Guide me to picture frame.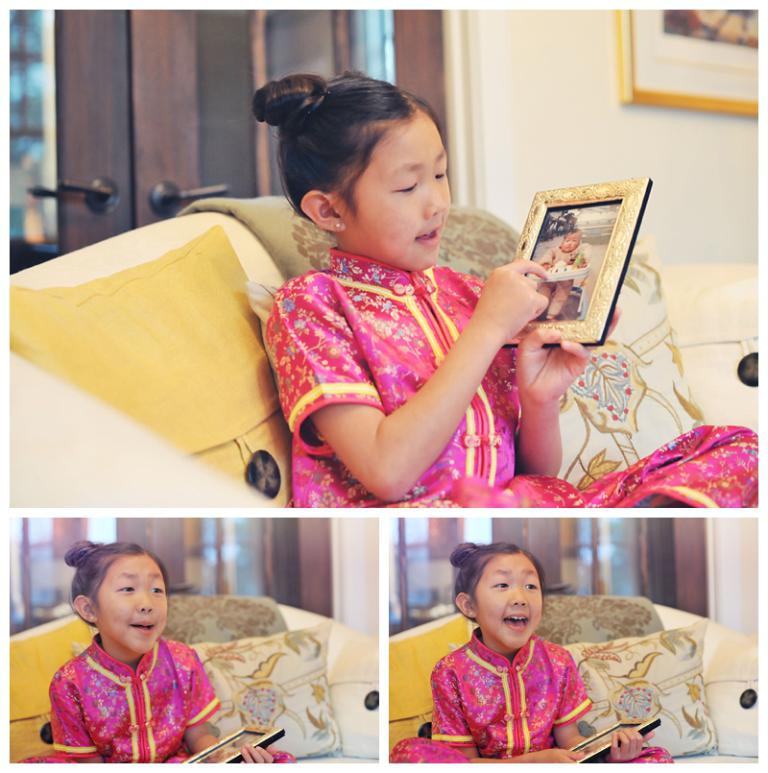
Guidance: 495 180 657 349.
